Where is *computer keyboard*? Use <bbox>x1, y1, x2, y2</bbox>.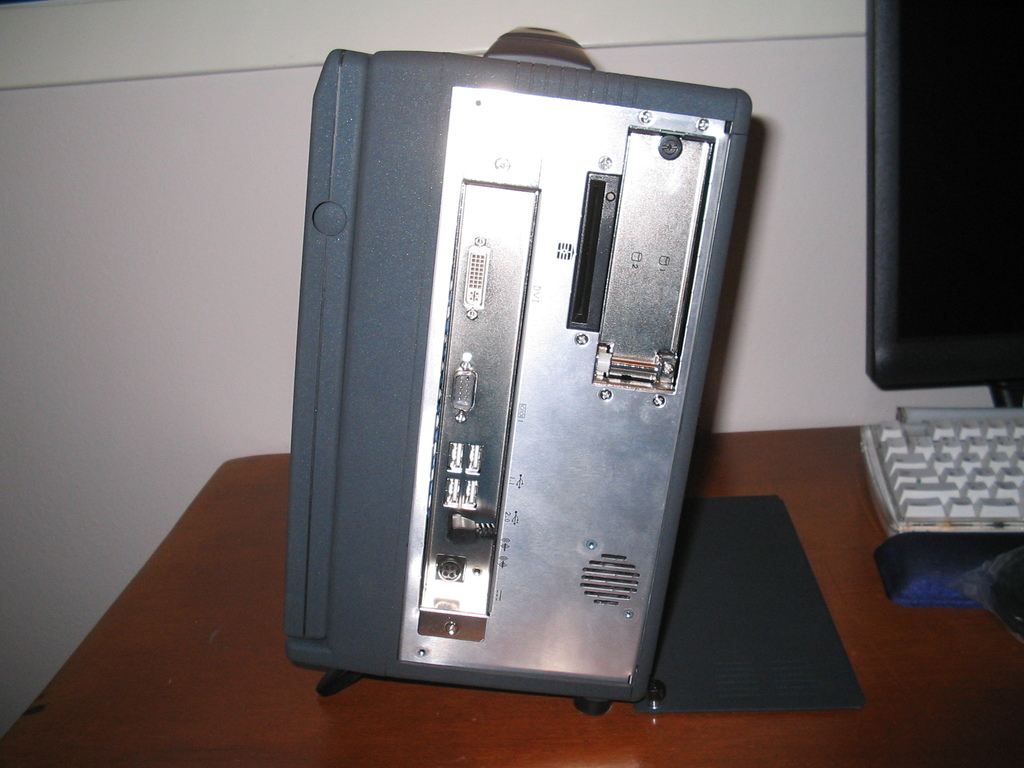
<bbox>857, 407, 1023, 534</bbox>.
